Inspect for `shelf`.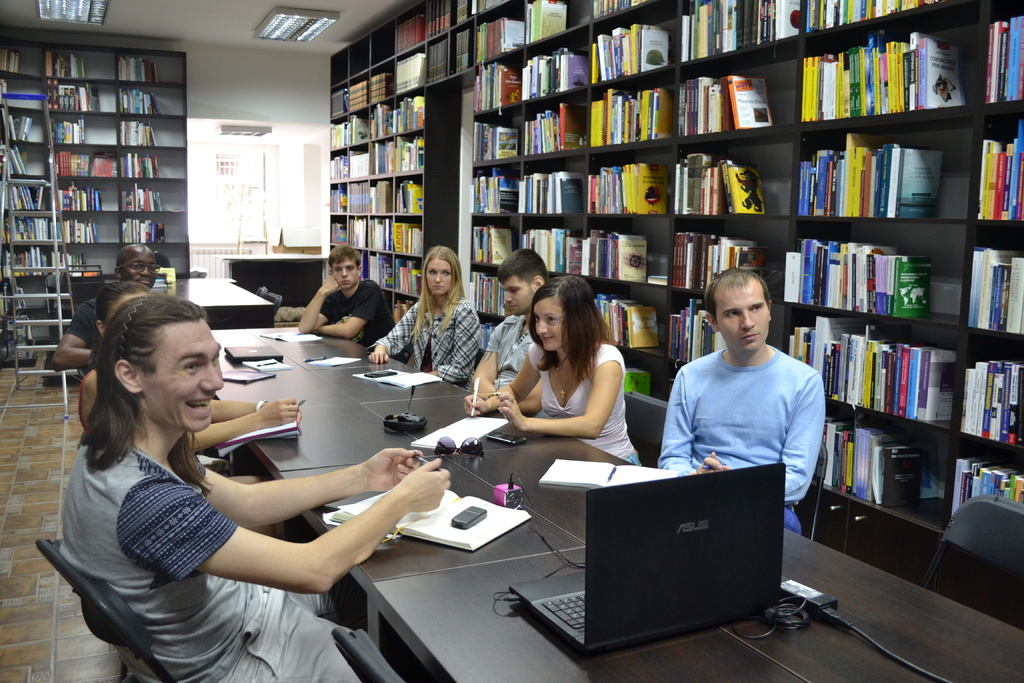
Inspection: select_region(427, 35, 451, 90).
